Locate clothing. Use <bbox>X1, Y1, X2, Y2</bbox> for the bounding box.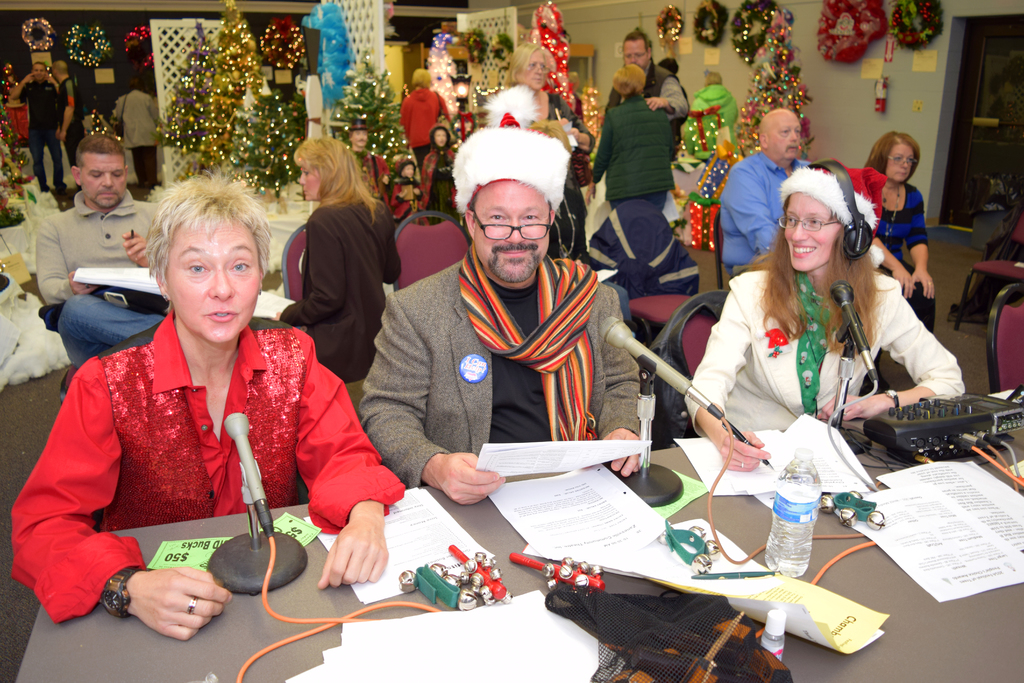
<bbox>356, 238, 649, 490</bbox>.
